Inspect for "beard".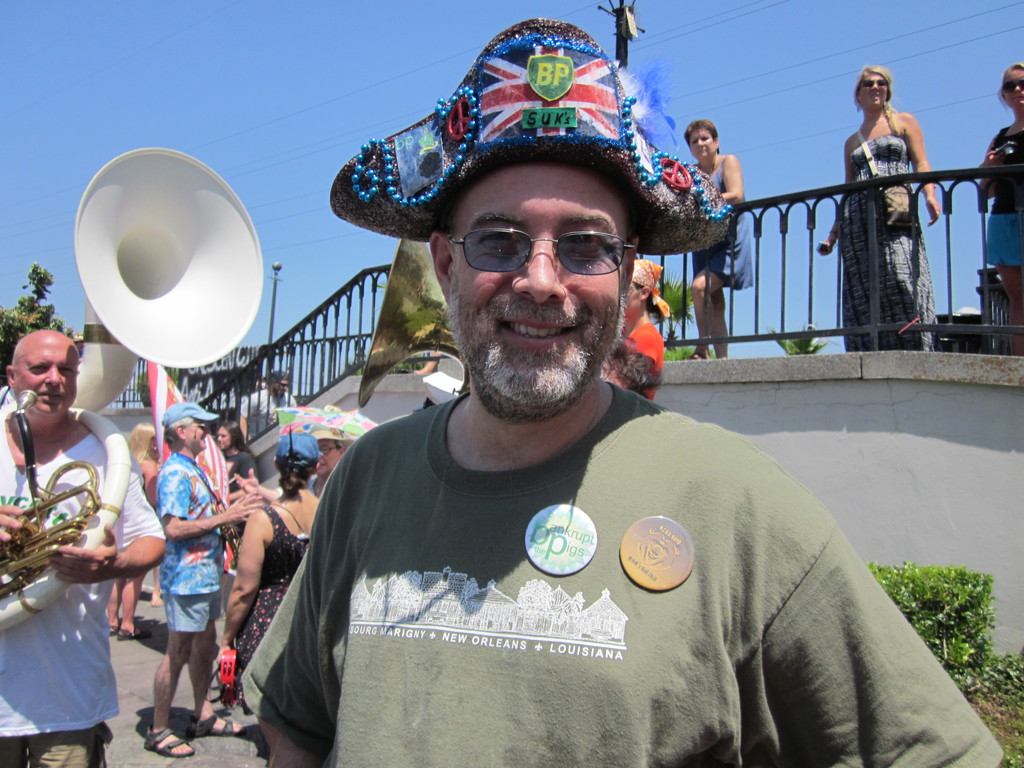
Inspection: <bbox>435, 239, 634, 411</bbox>.
